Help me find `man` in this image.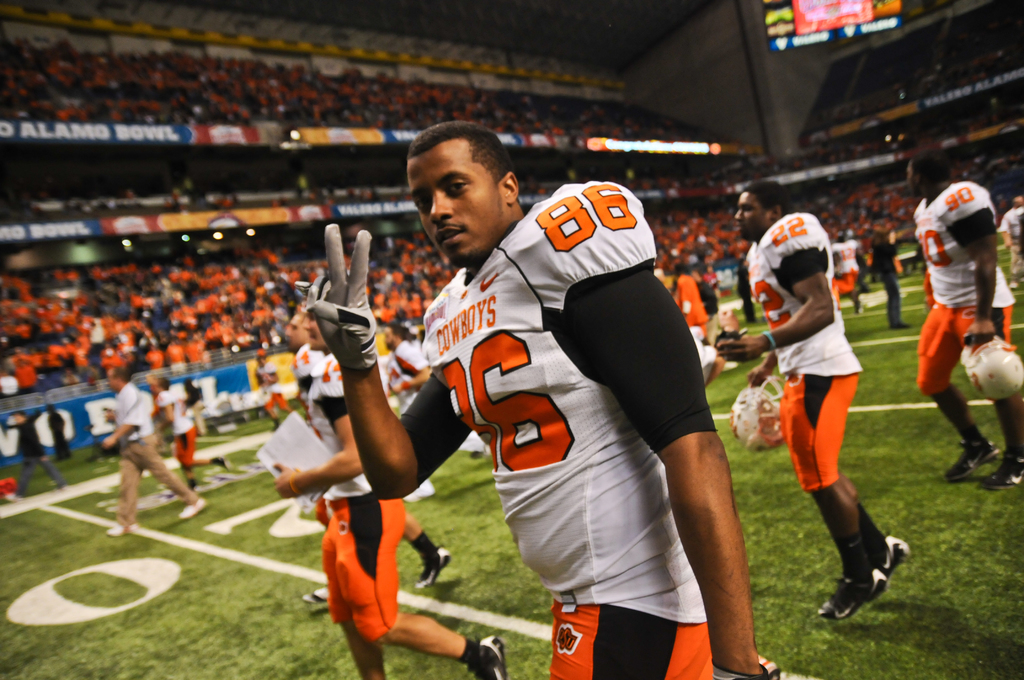
Found it: <box>150,371,234,488</box>.
